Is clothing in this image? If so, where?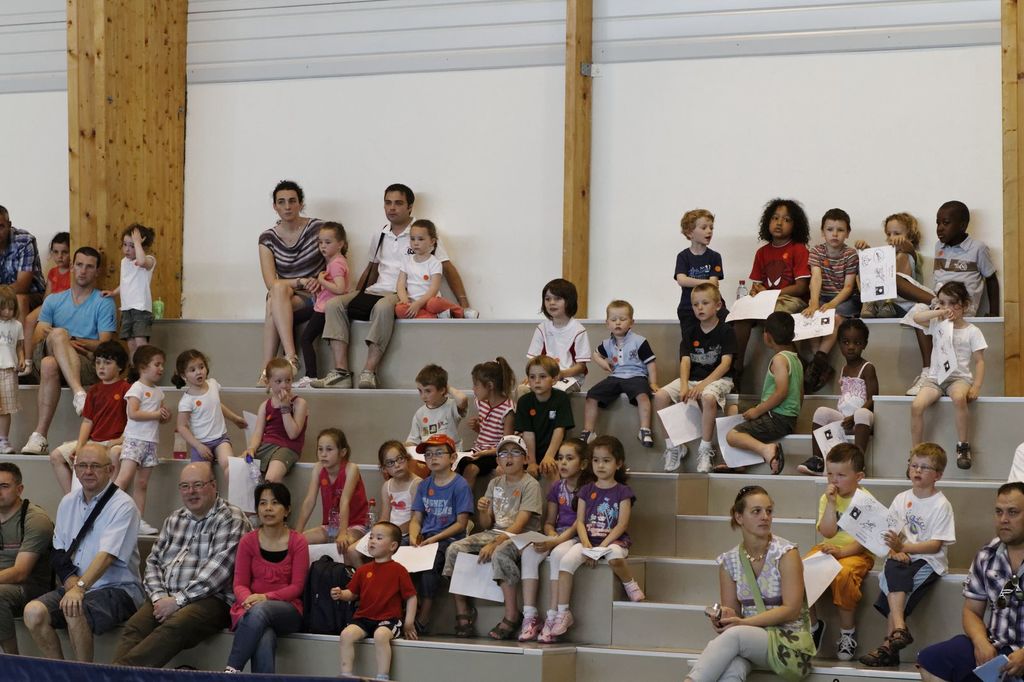
Yes, at (x1=888, y1=482, x2=961, y2=618).
